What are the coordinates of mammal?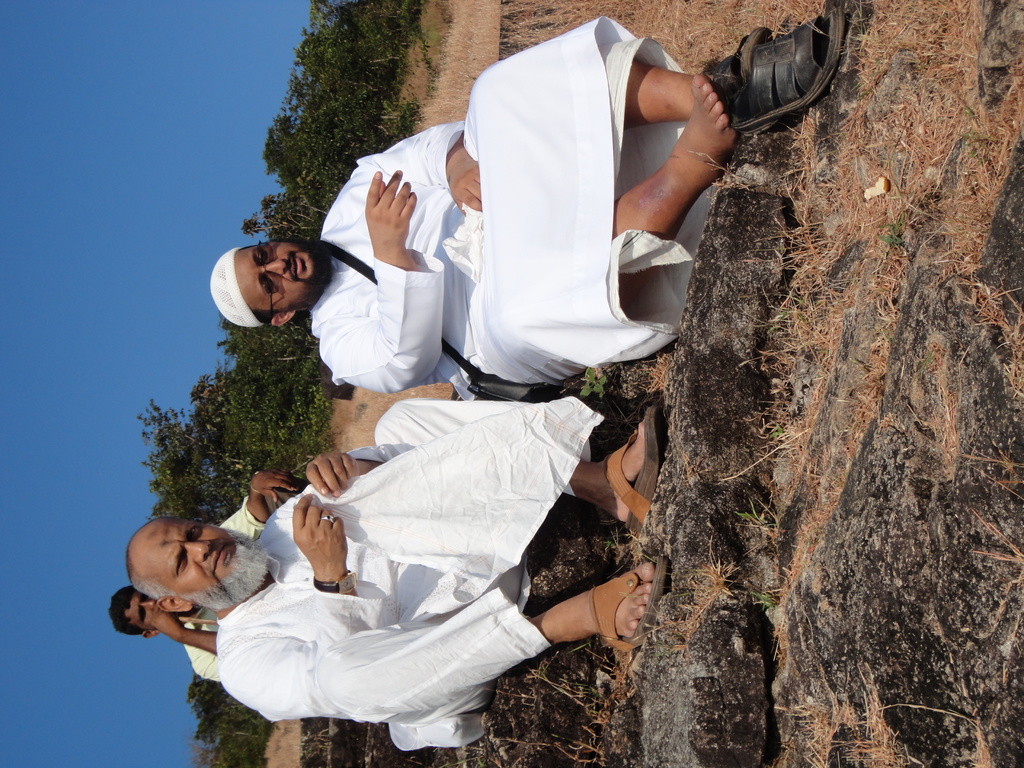
region(141, 376, 669, 717).
